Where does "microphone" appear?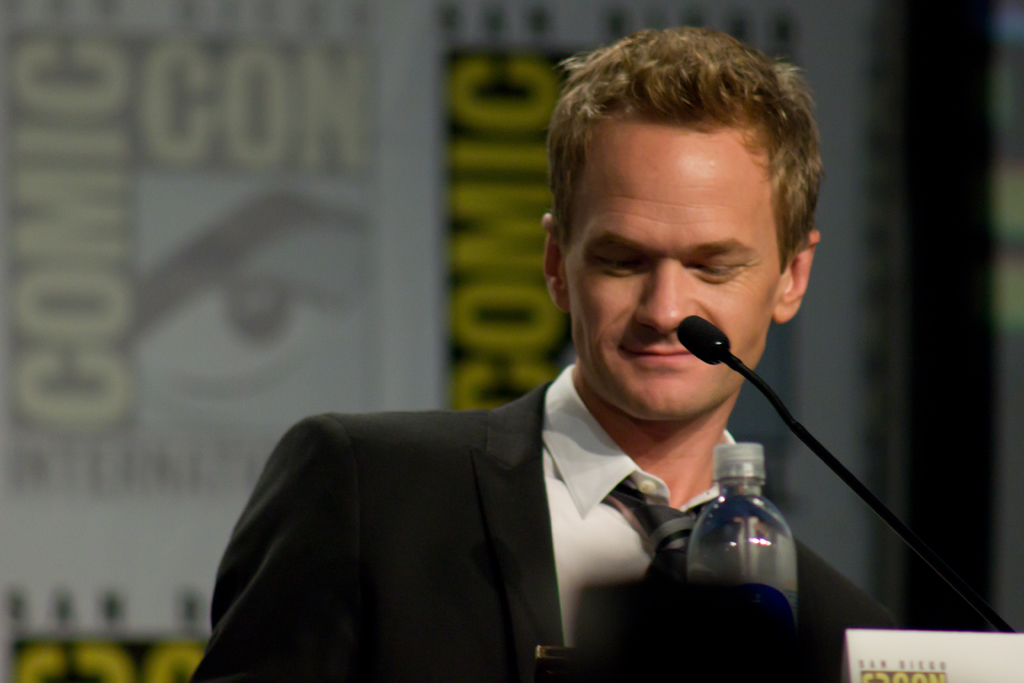
Appears at <region>664, 302, 1016, 638</region>.
